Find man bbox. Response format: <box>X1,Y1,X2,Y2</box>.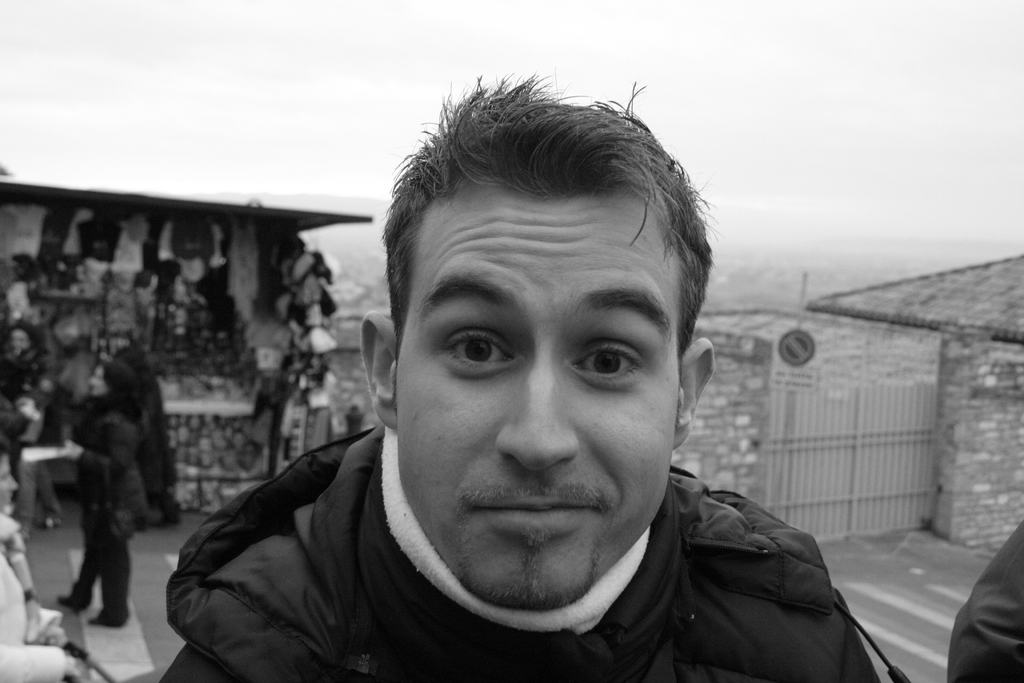
<box>161,70,892,682</box>.
